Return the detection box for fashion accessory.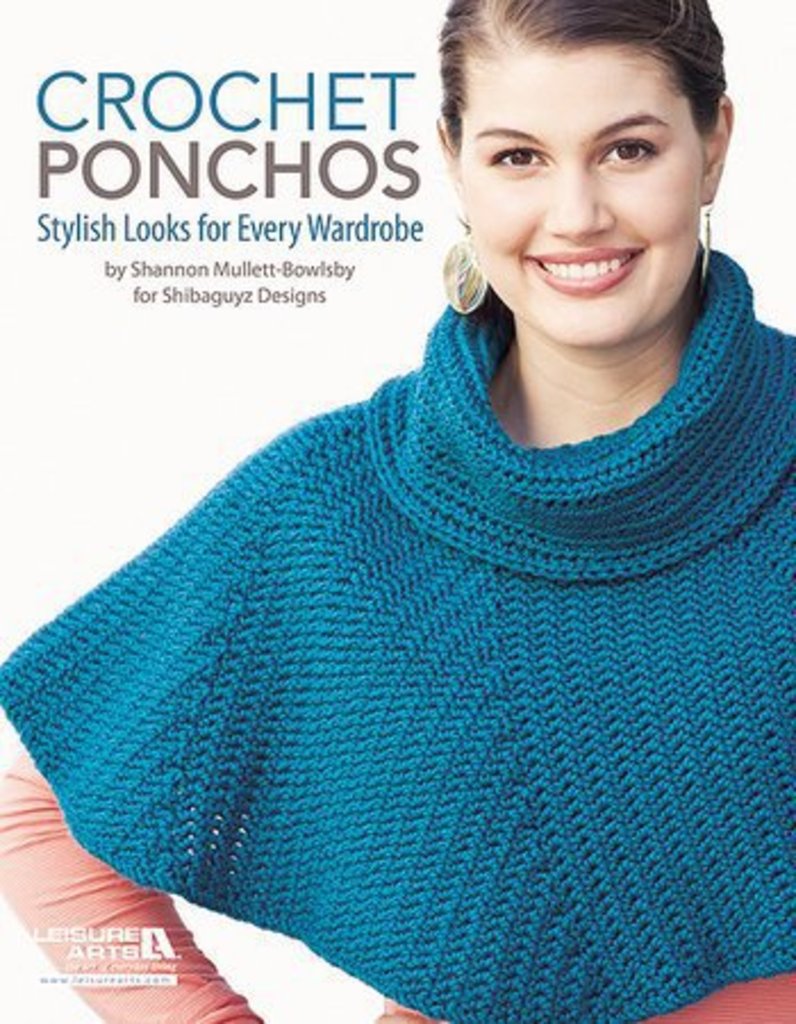
(694,189,719,282).
